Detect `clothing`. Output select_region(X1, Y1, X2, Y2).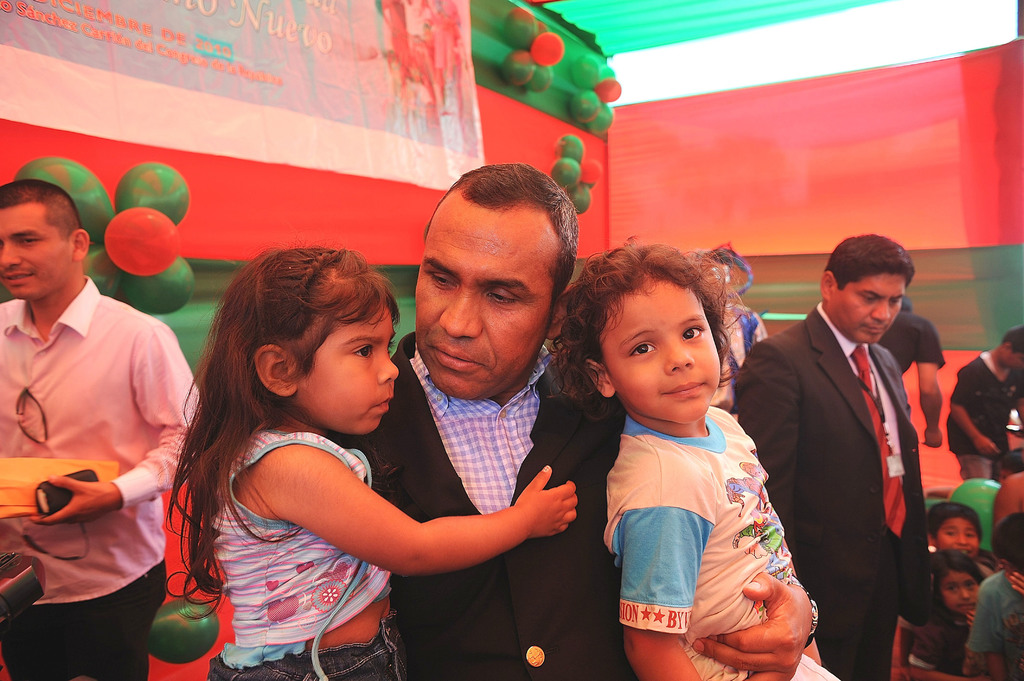
select_region(0, 272, 202, 680).
